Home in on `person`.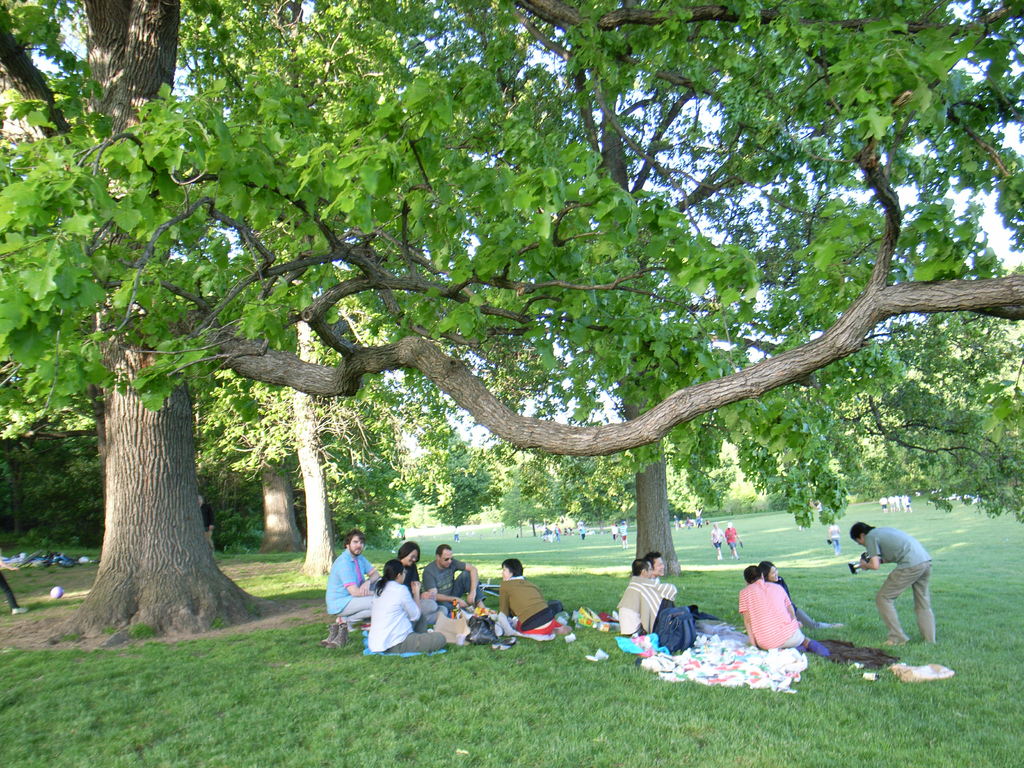
Homed in at (367, 557, 447, 646).
